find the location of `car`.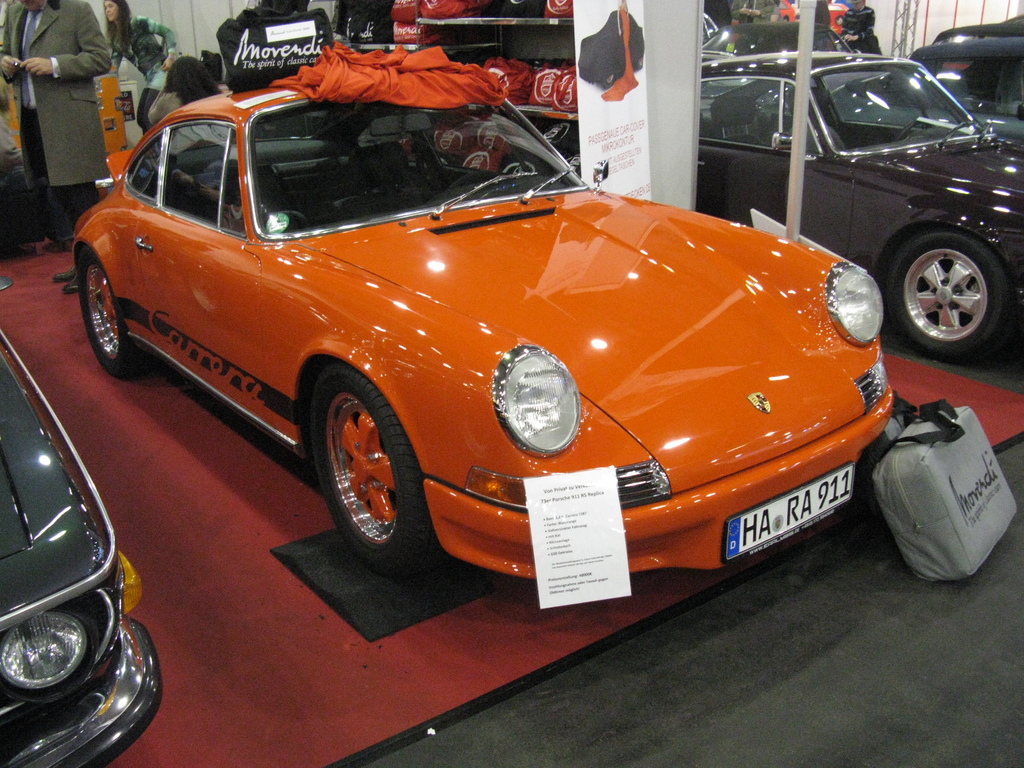
Location: pyautogui.locateOnScreen(698, 47, 1023, 371).
